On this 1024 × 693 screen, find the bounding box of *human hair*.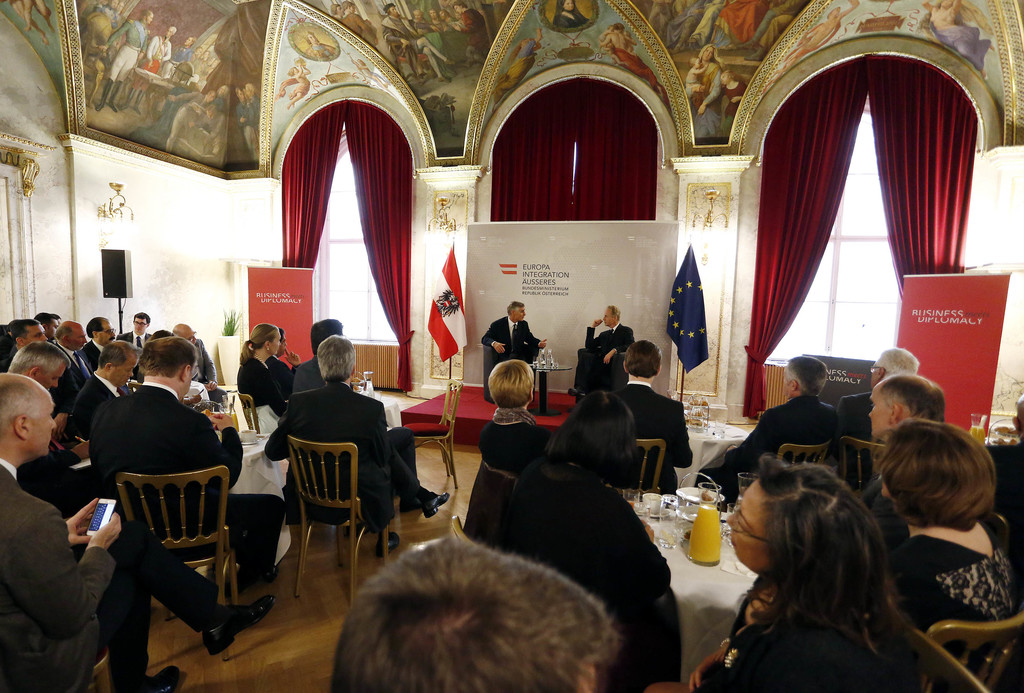
Bounding box: 4:376:58:464.
